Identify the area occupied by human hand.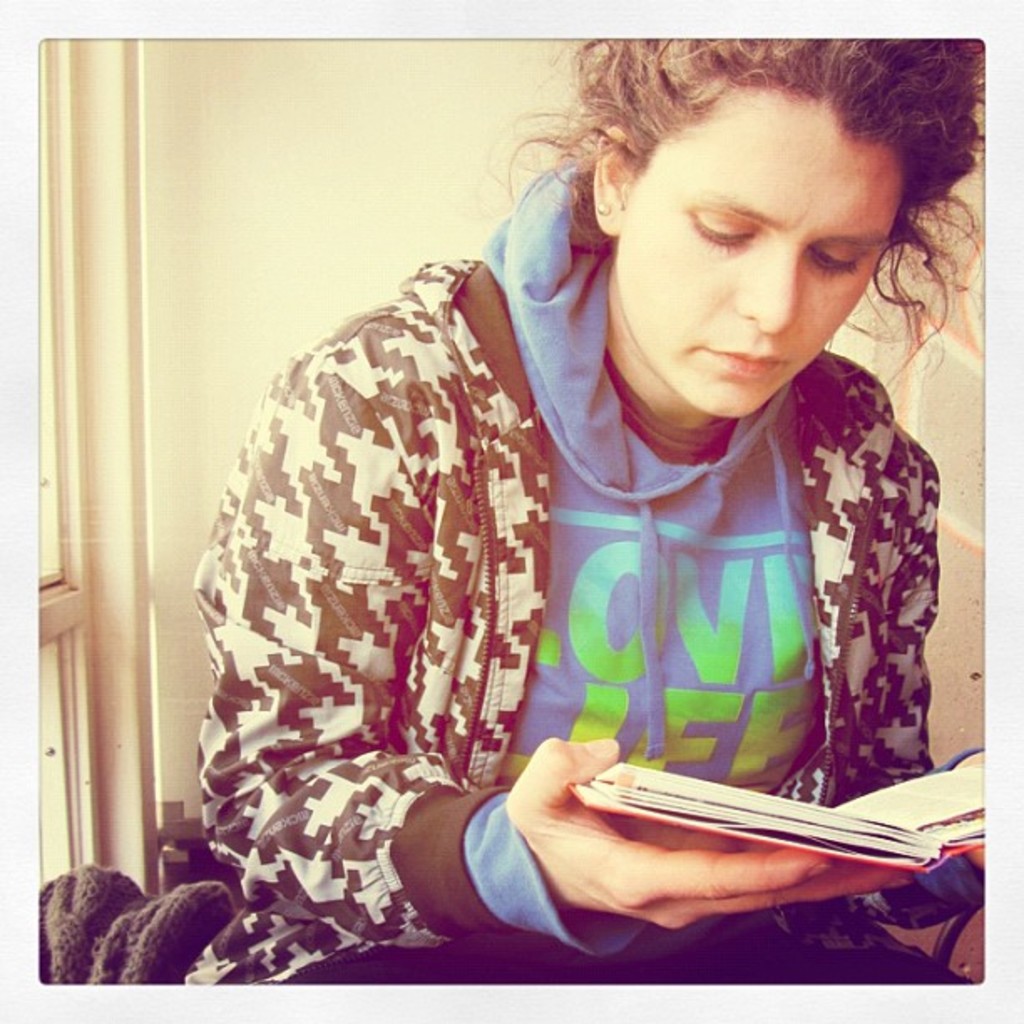
Area: pyautogui.locateOnScreen(500, 735, 919, 937).
